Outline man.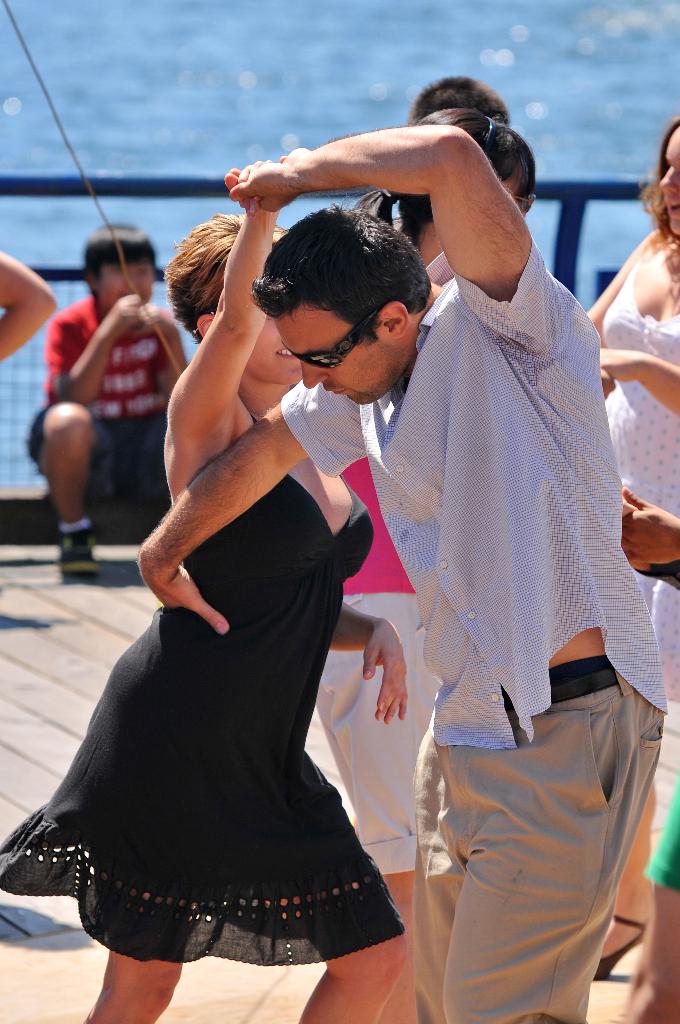
Outline: region(133, 160, 679, 1023).
